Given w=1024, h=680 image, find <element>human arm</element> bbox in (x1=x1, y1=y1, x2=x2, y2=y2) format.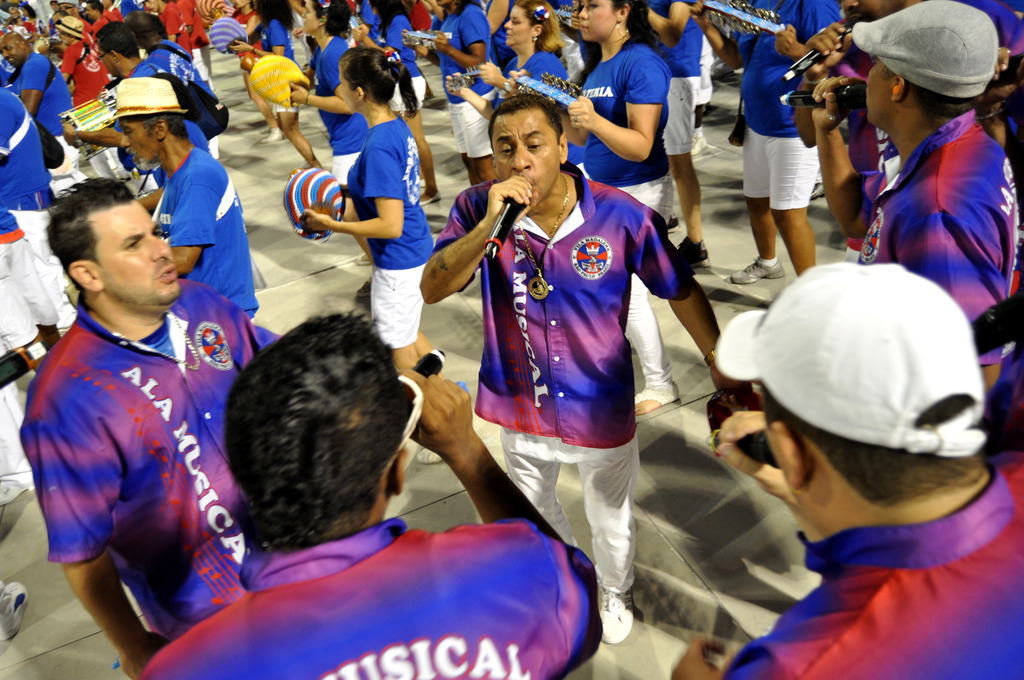
(x1=714, y1=403, x2=799, y2=519).
